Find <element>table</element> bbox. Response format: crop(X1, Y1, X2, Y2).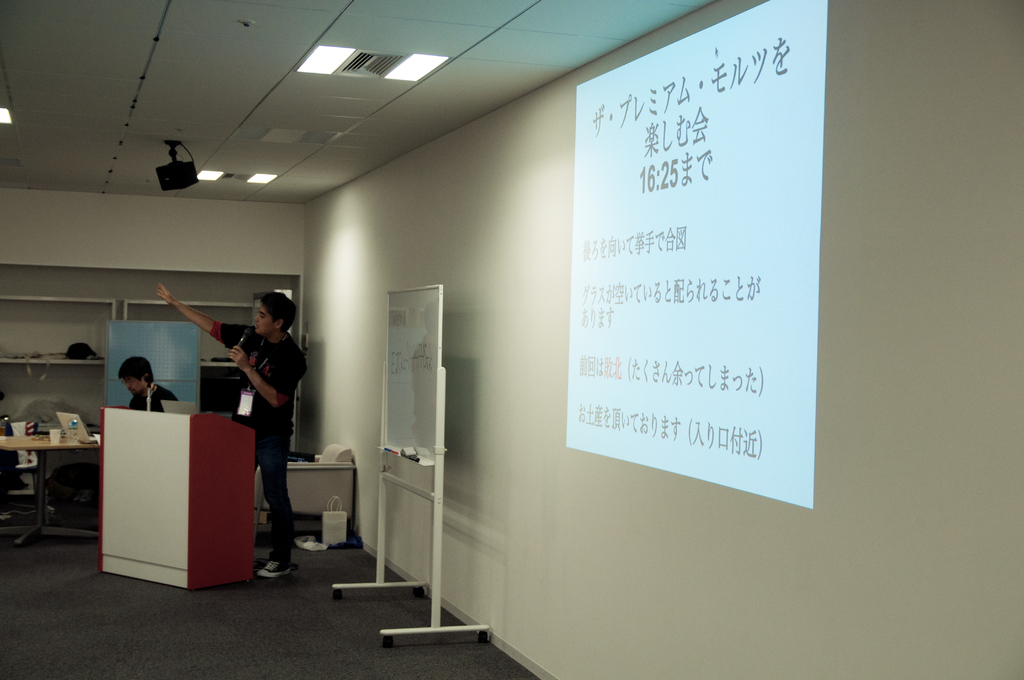
crop(97, 407, 257, 592).
